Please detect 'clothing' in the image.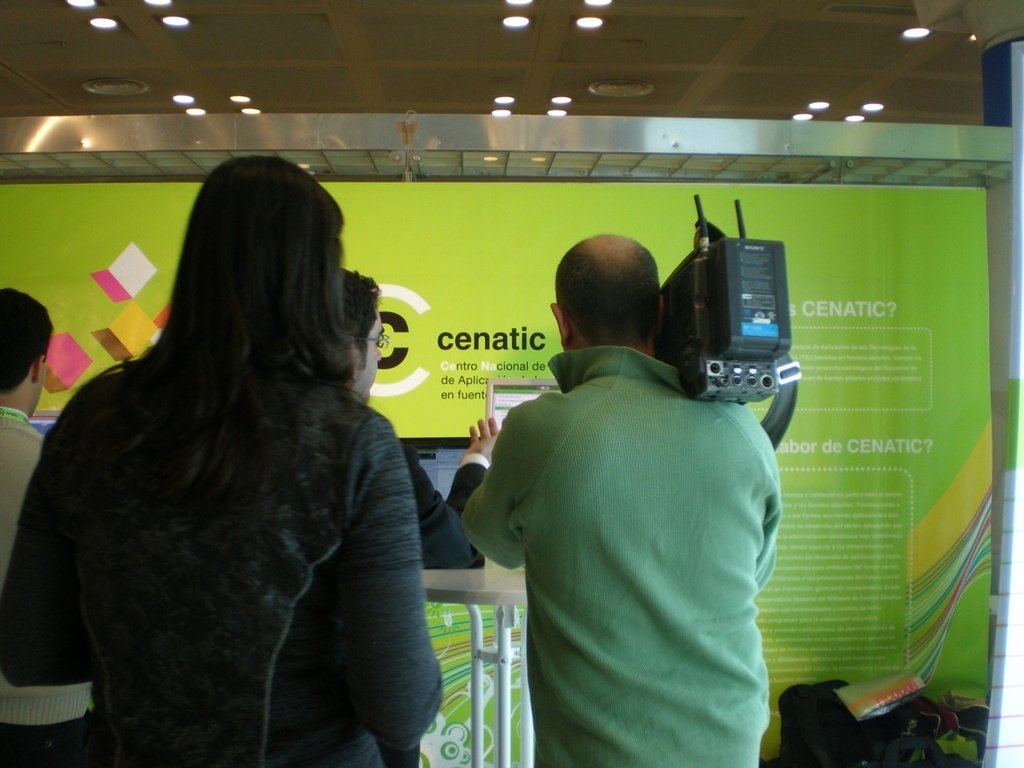
bbox=[459, 291, 801, 757].
